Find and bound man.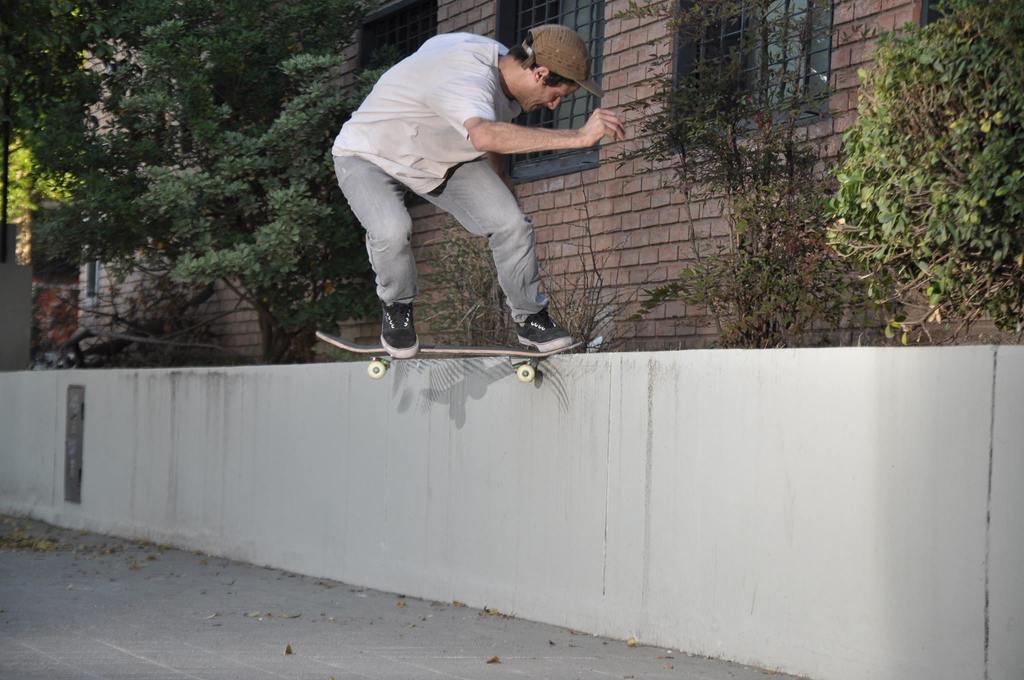
Bound: box(344, 13, 628, 383).
